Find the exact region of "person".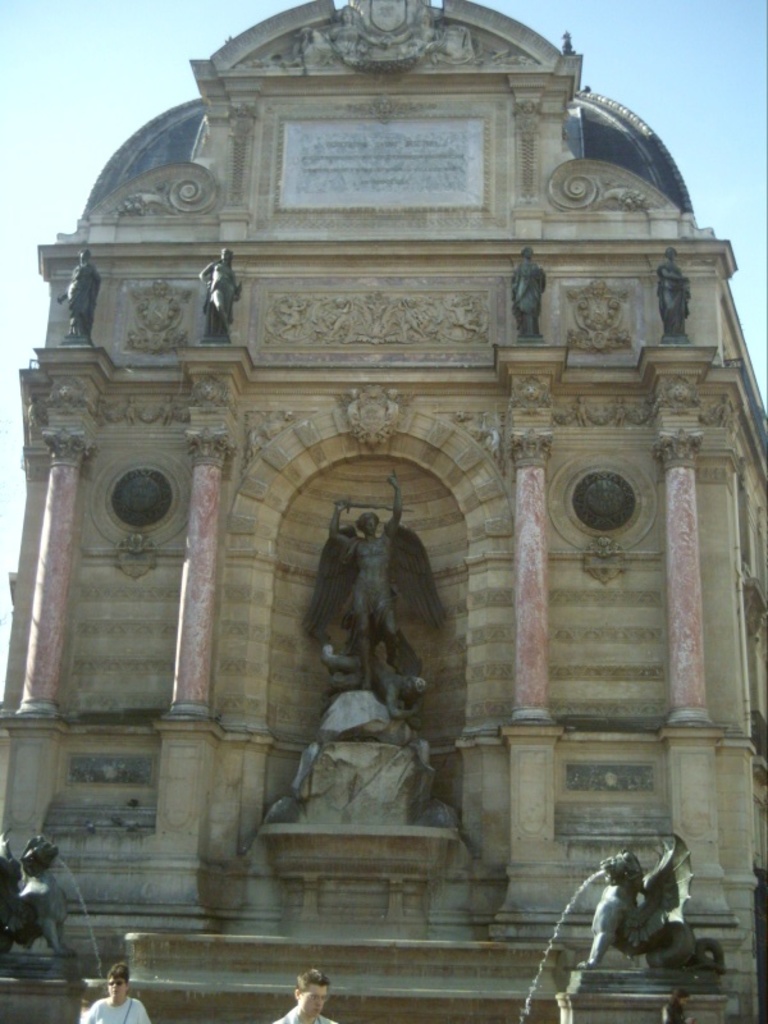
Exact region: bbox(82, 964, 155, 1023).
